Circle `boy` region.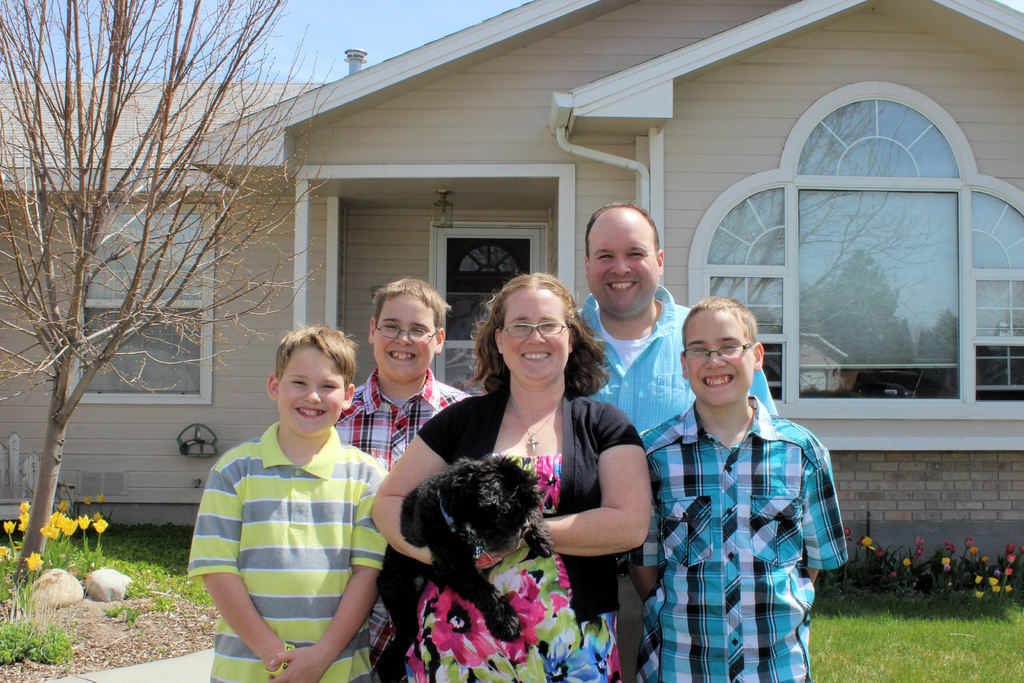
Region: (183,325,387,682).
